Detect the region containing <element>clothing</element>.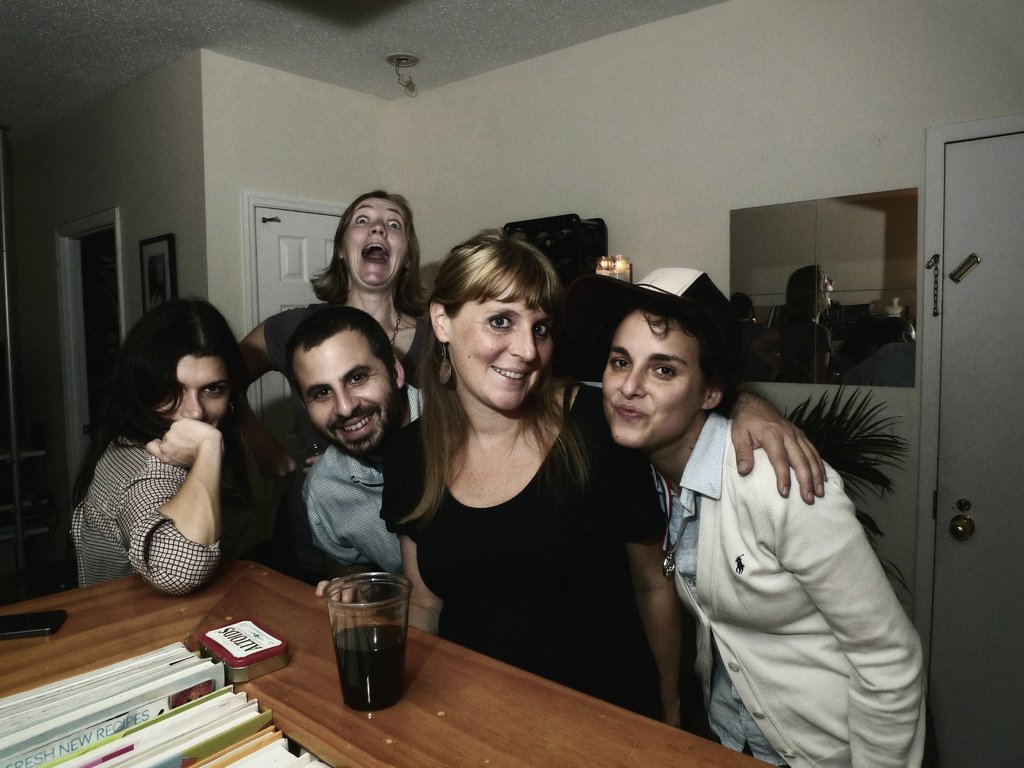
(x1=379, y1=355, x2=692, y2=736).
